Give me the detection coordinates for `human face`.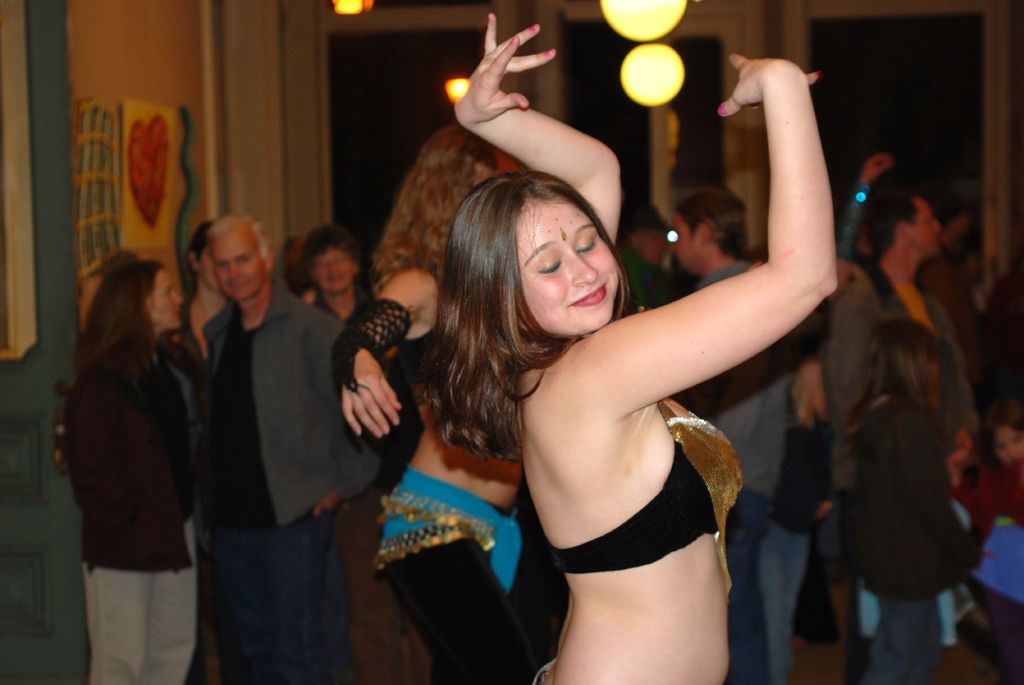
x1=911 y1=198 x2=940 y2=253.
